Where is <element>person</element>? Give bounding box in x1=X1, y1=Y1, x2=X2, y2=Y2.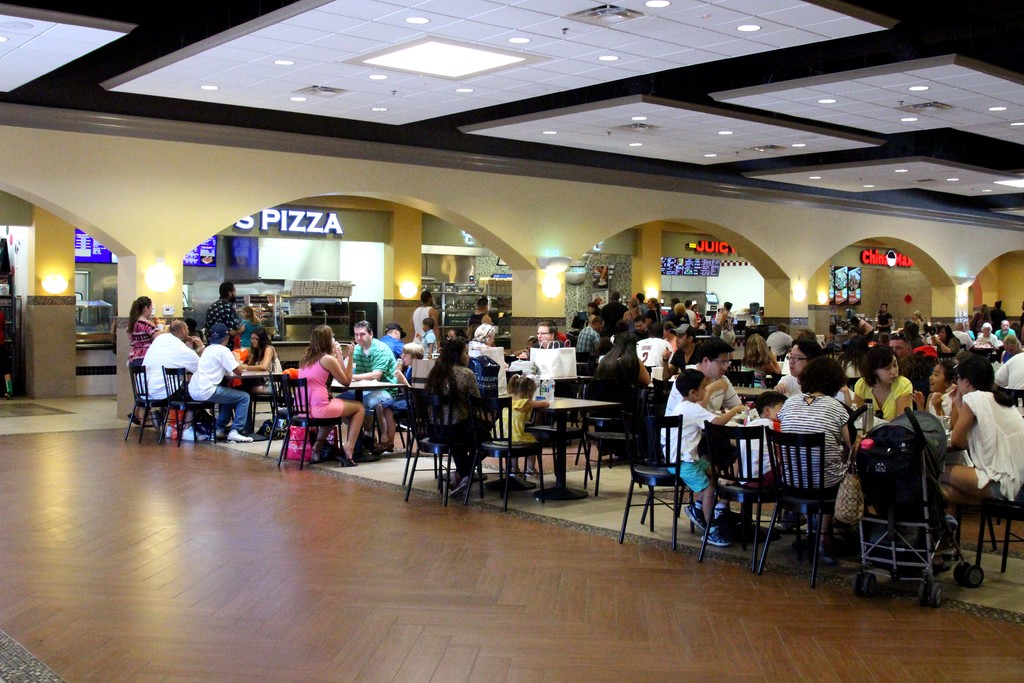
x1=376, y1=320, x2=410, y2=377.
